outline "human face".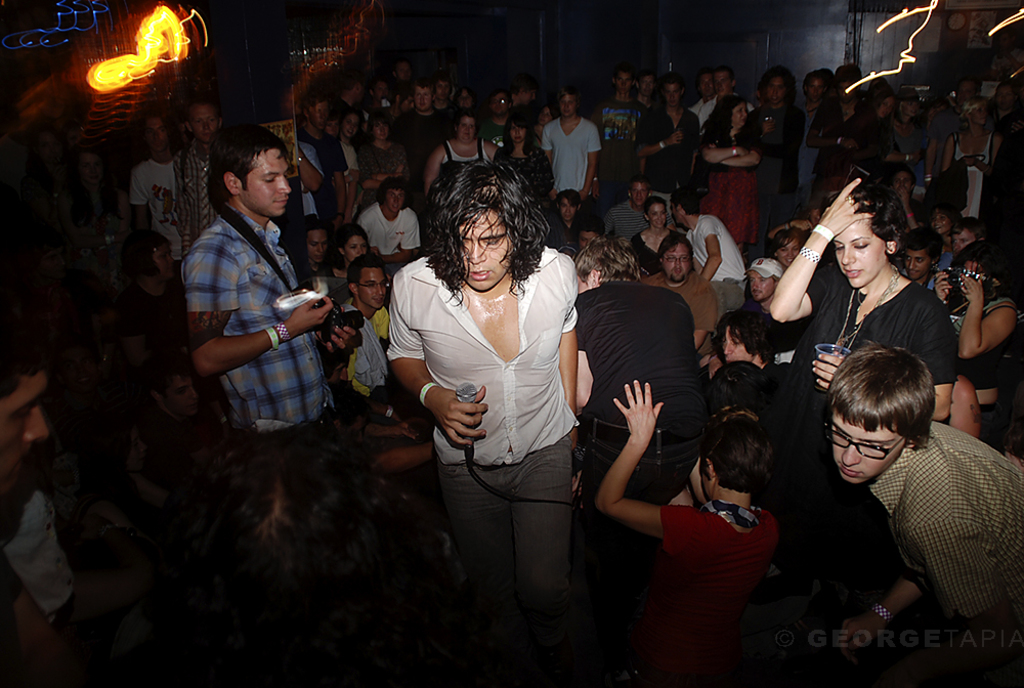
Outline: 720,74,726,89.
